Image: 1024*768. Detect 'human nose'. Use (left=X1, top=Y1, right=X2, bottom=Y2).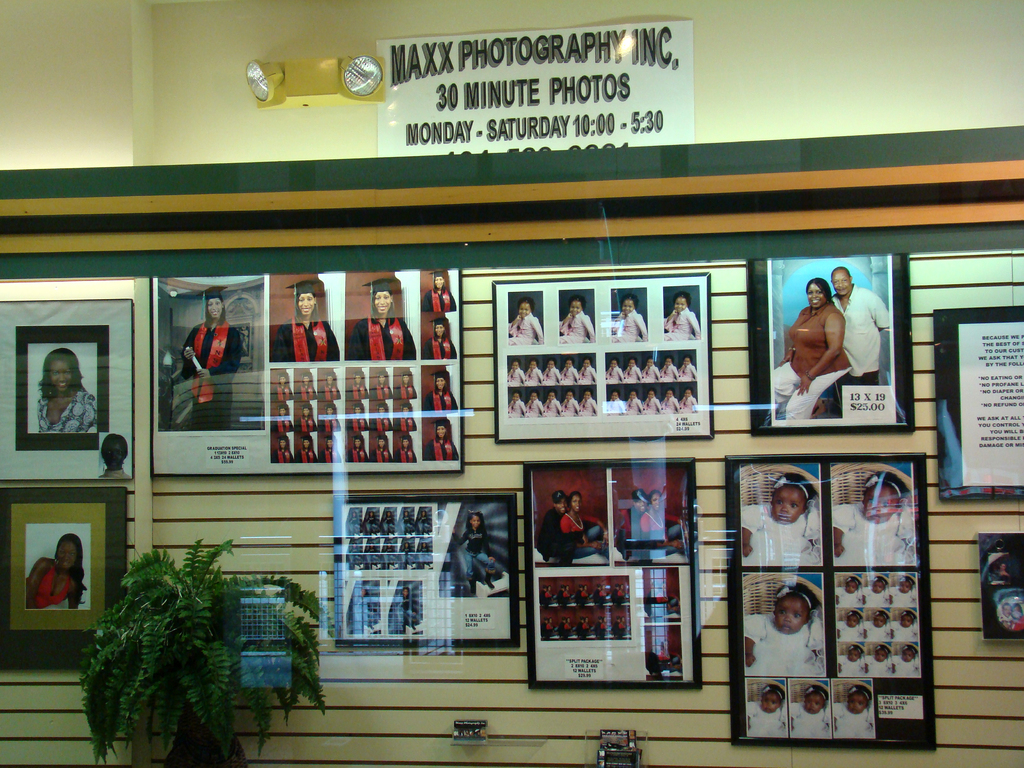
(left=58, top=372, right=65, bottom=382).
